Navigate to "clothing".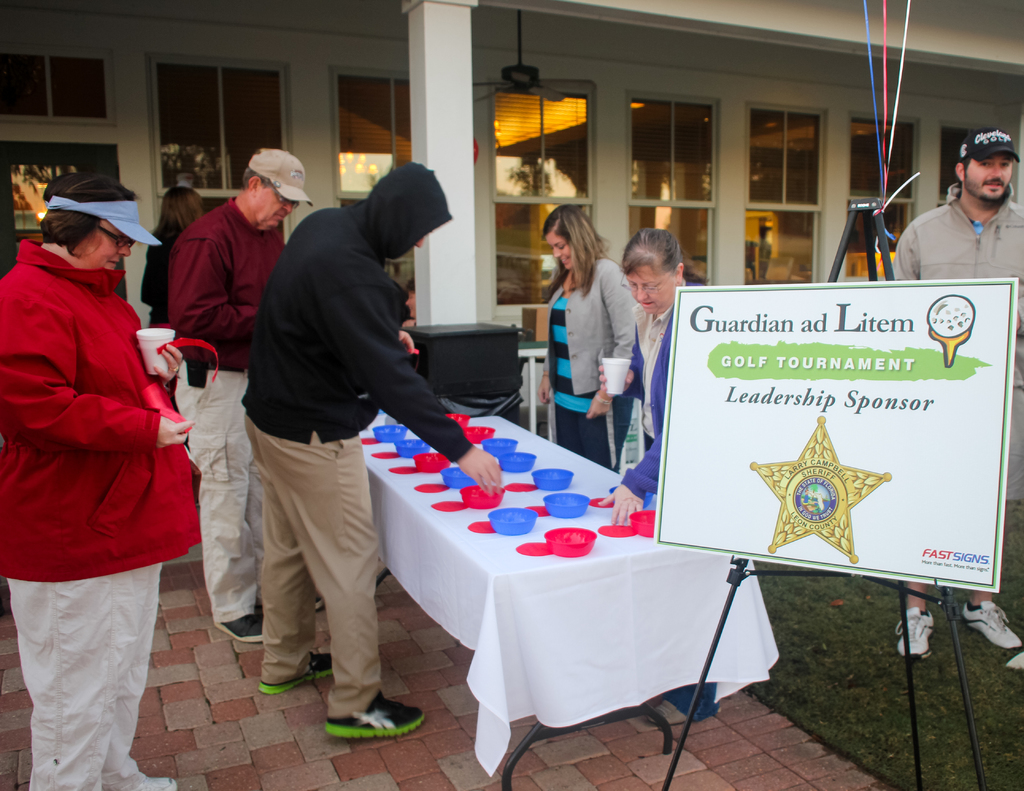
Navigation target: select_region(161, 193, 292, 624).
